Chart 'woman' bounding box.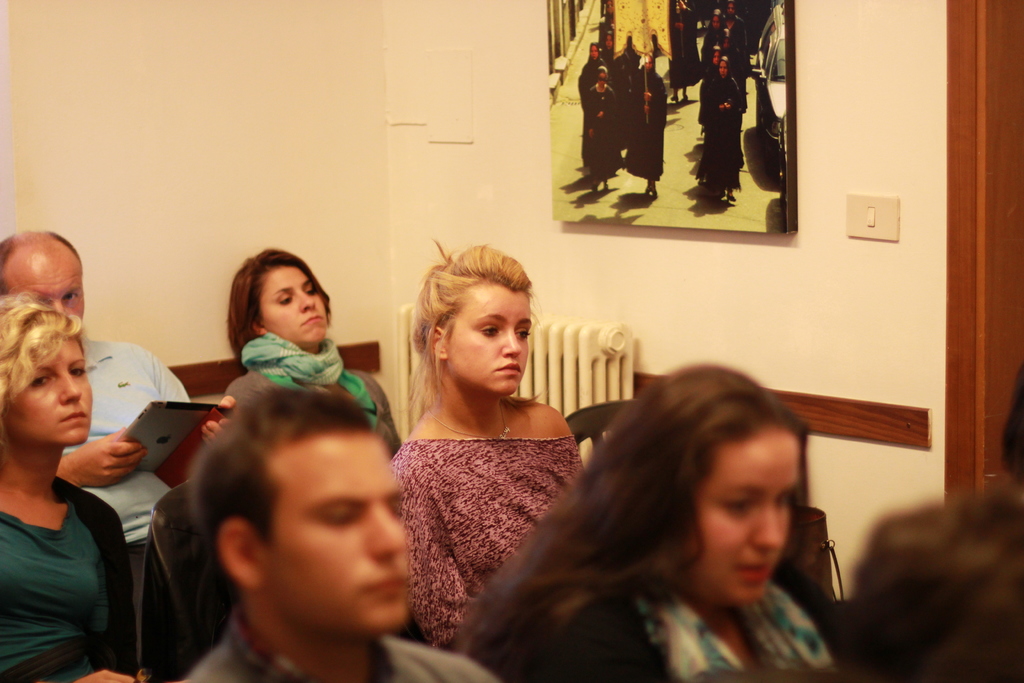
Charted: (0, 291, 145, 682).
